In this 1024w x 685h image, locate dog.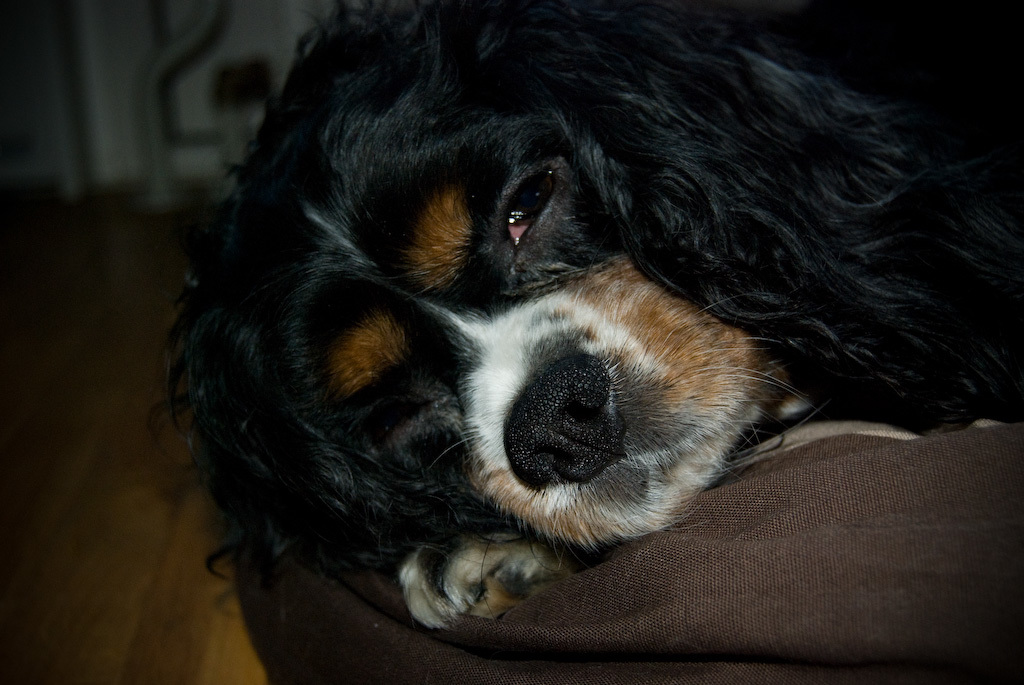
Bounding box: bbox(161, 0, 1023, 619).
